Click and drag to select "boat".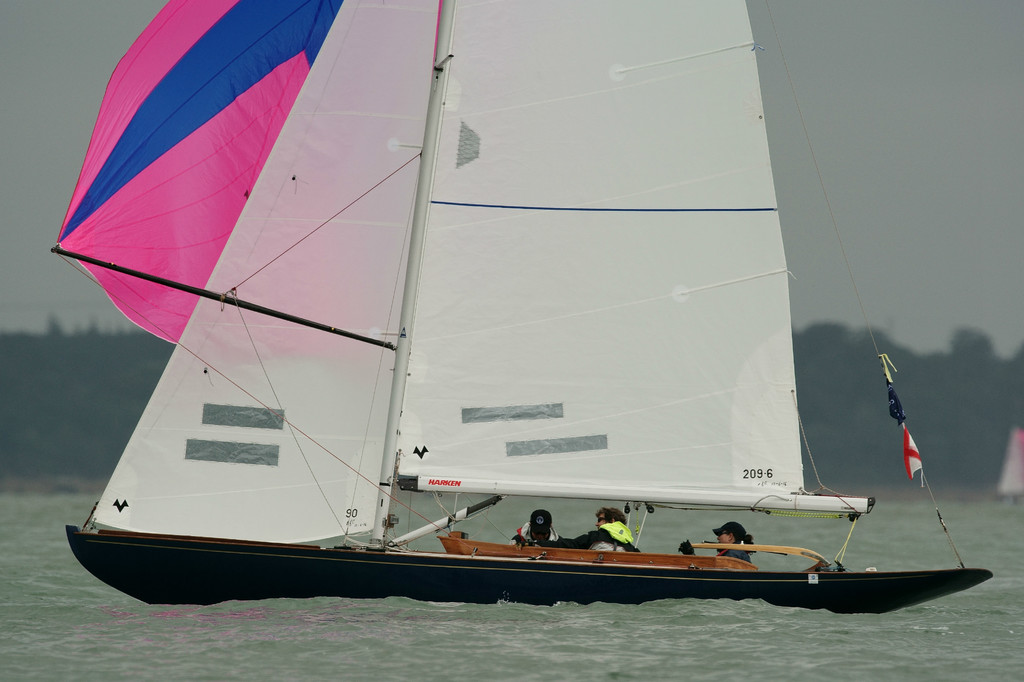
Selection: box=[65, 0, 957, 644].
